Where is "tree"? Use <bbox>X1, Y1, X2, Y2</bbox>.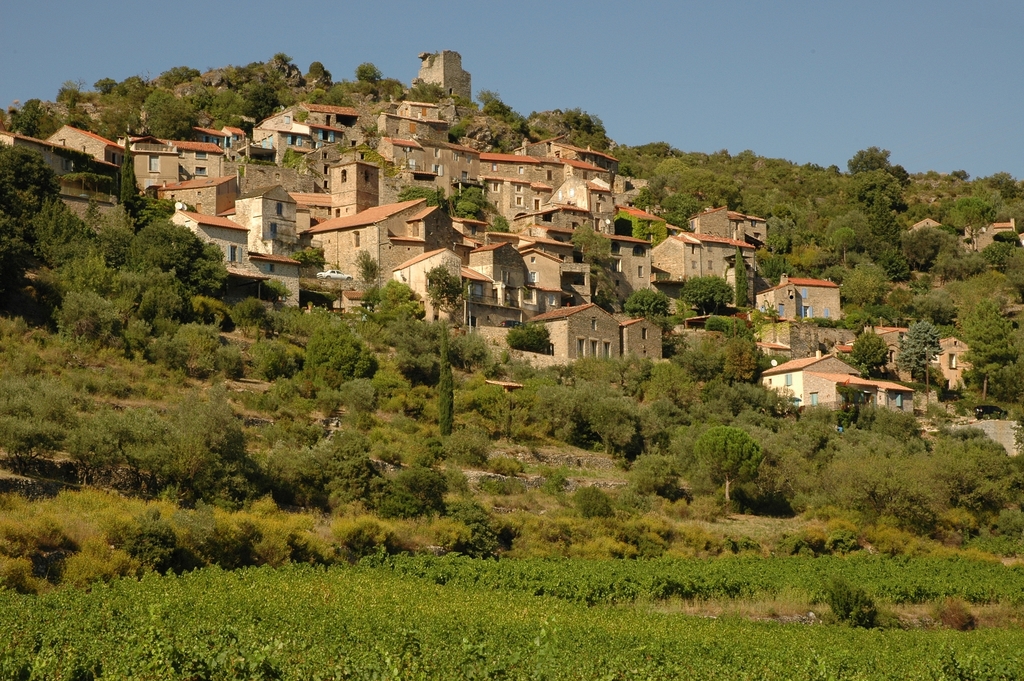
<bbox>113, 135, 139, 211</bbox>.
